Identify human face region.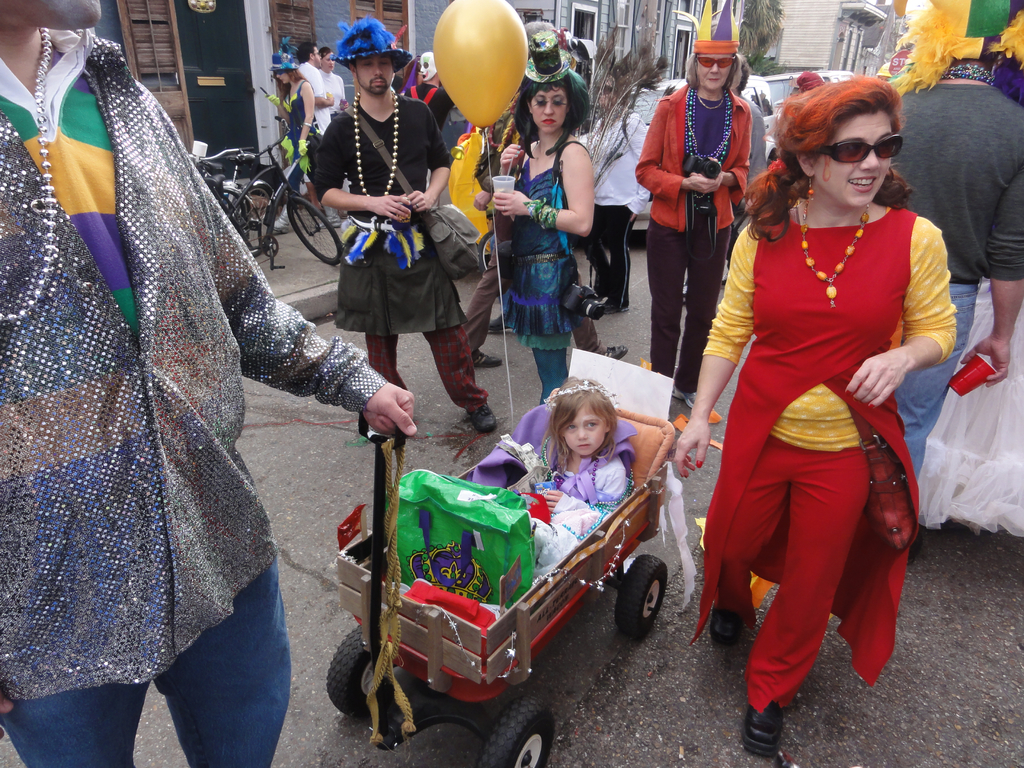
Region: bbox=(52, 0, 100, 18).
